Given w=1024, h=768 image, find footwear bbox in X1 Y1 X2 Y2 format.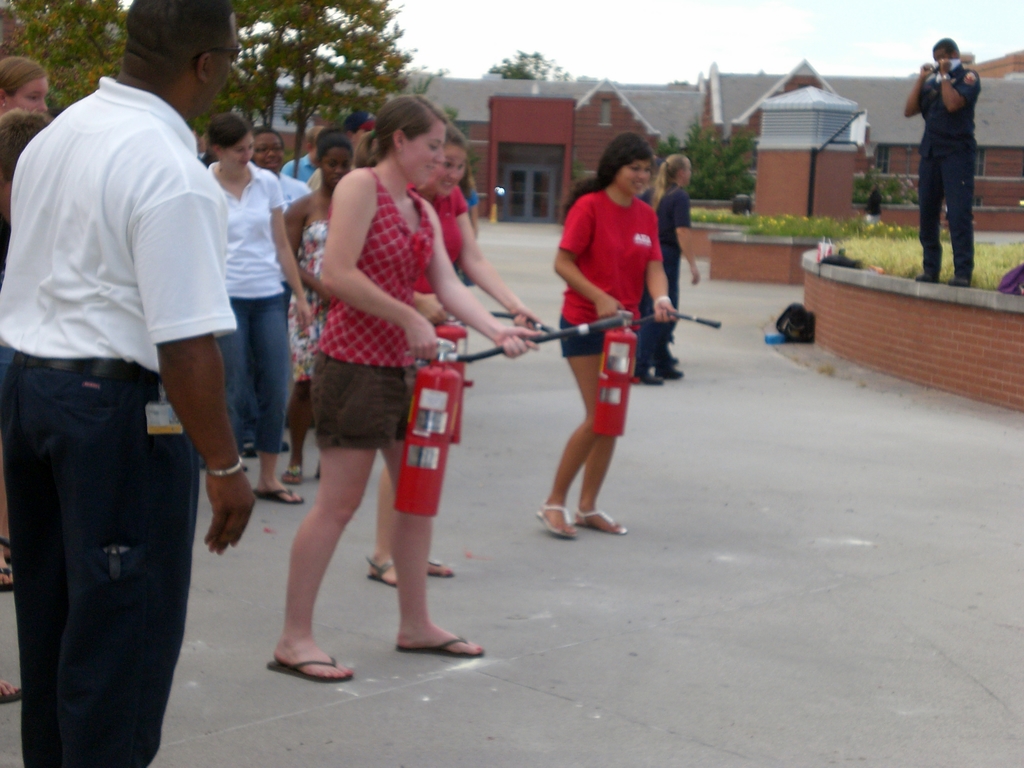
639 362 666 389.
